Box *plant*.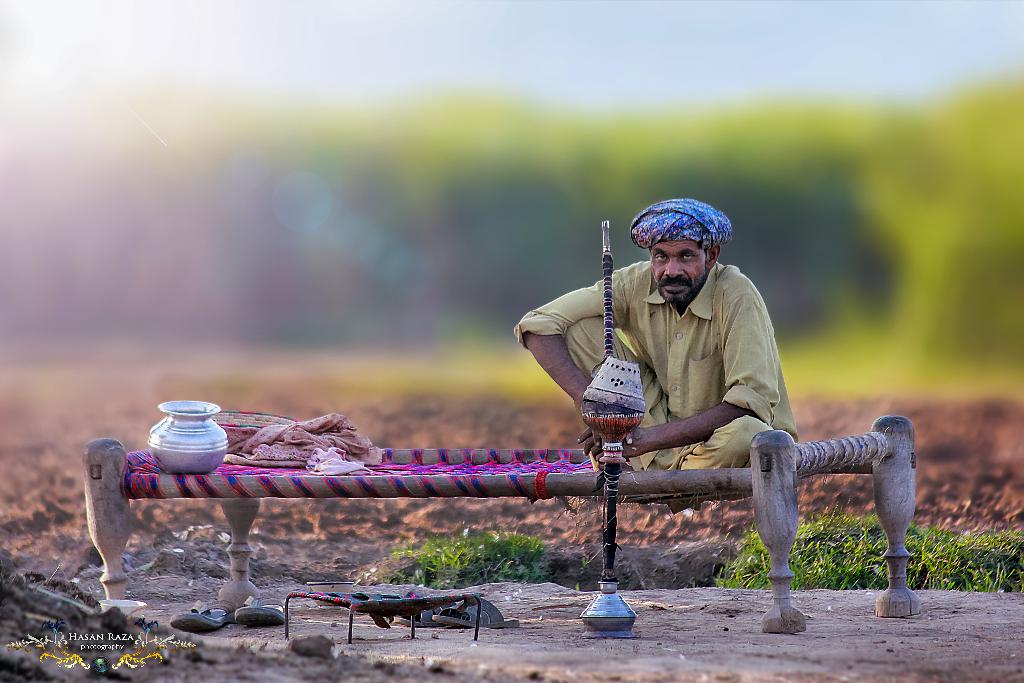
(x1=390, y1=523, x2=558, y2=600).
